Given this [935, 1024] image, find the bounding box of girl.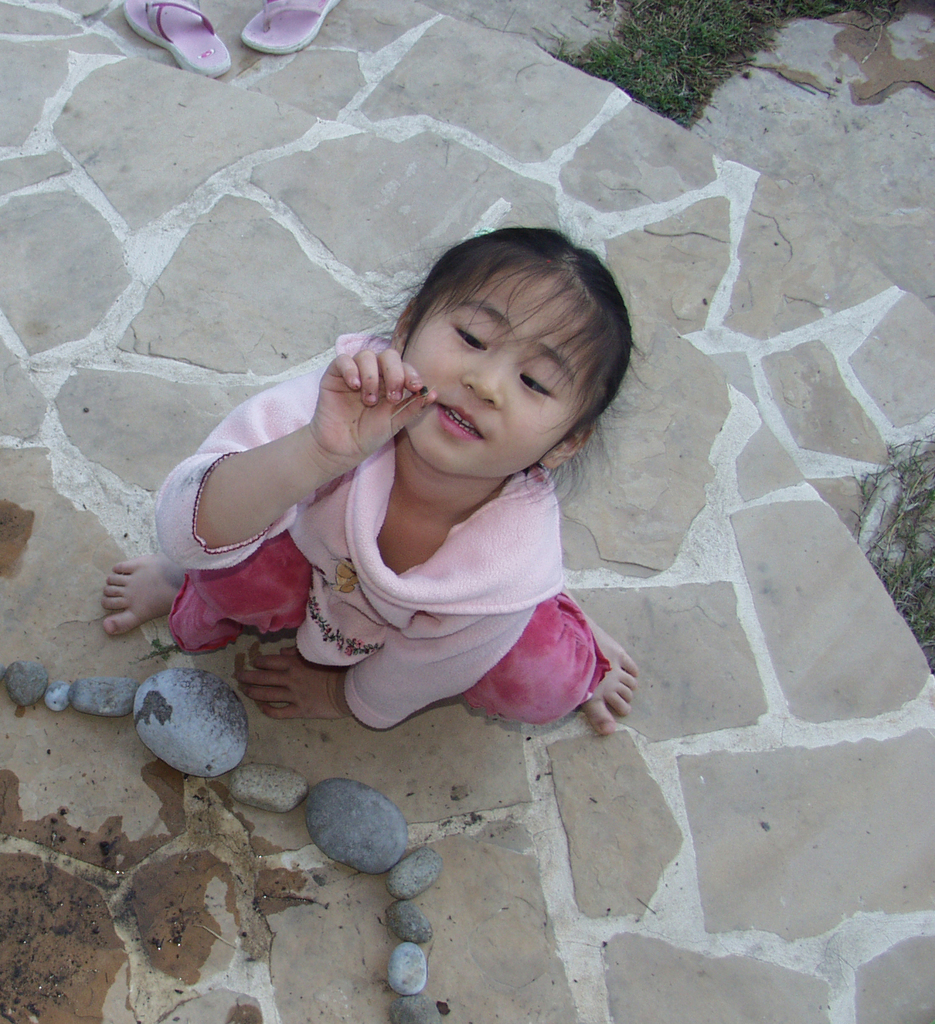
[x1=103, y1=229, x2=654, y2=734].
